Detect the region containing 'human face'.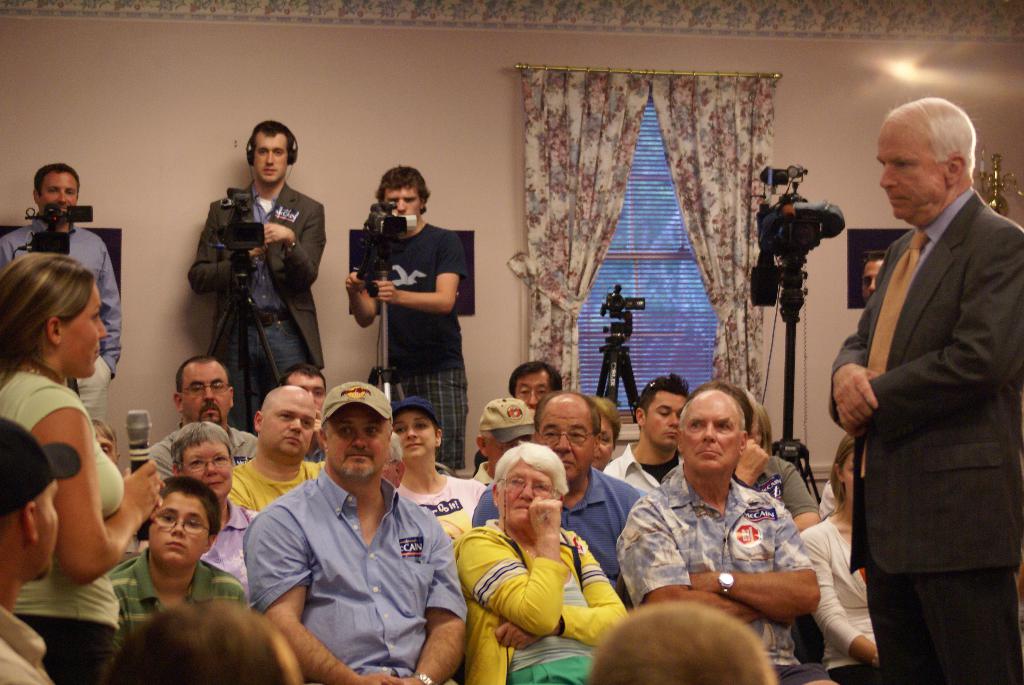
863 258 880 297.
